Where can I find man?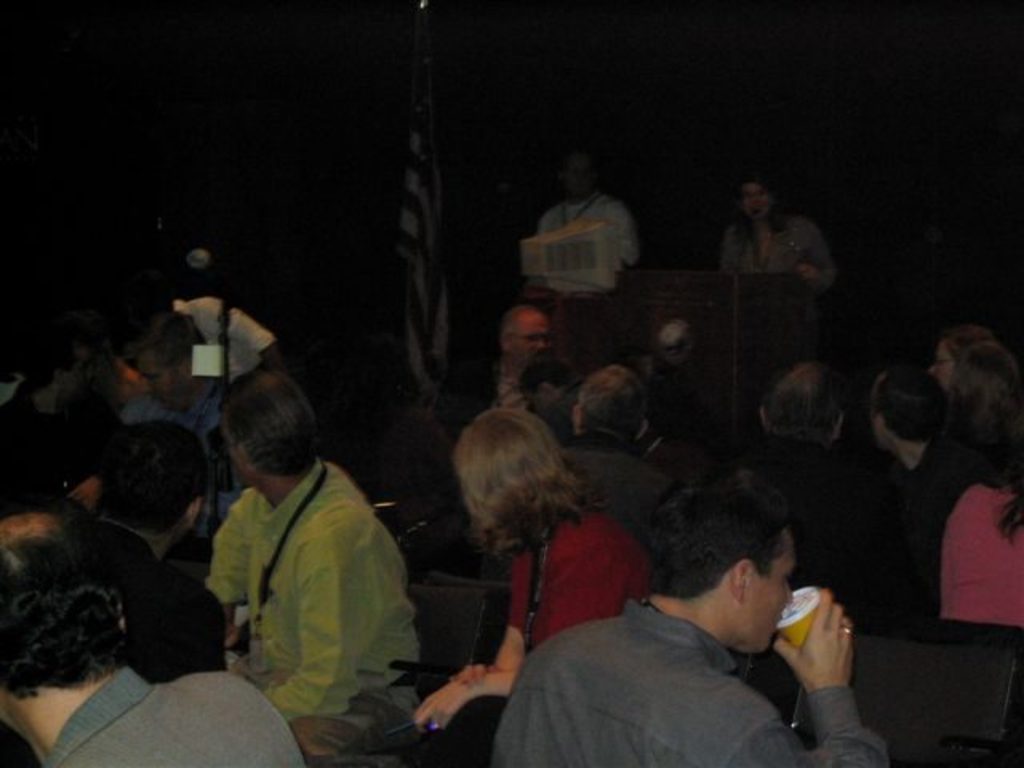
You can find it at <box>120,310,237,451</box>.
